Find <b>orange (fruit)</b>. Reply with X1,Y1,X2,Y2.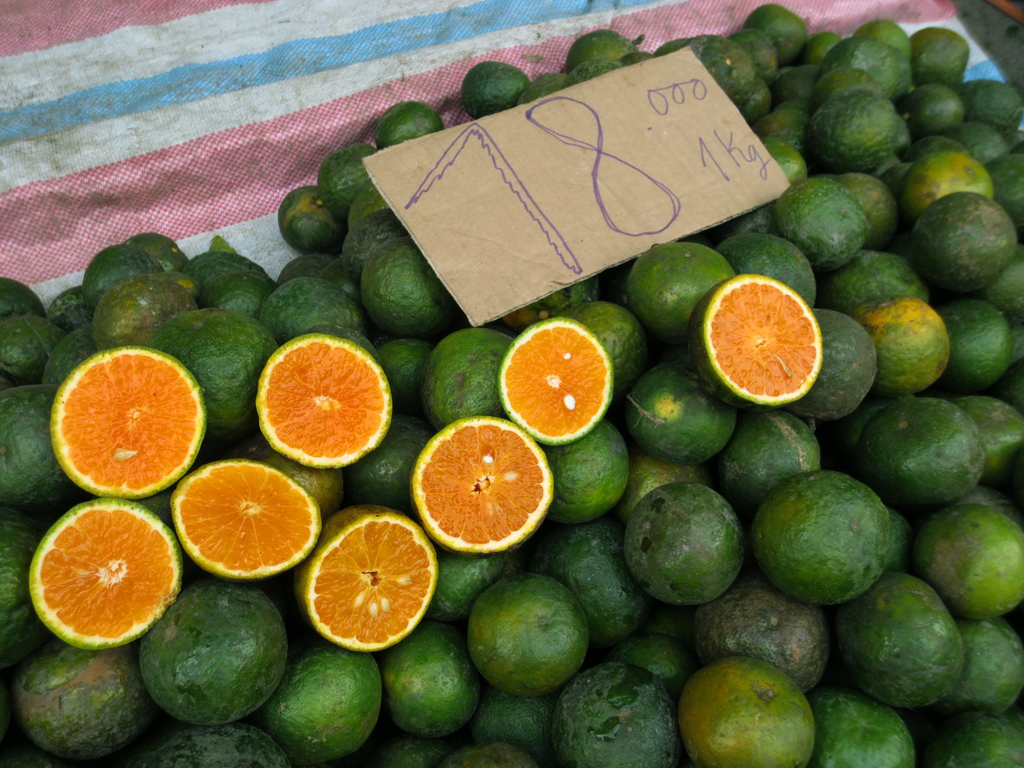
853,399,989,504.
